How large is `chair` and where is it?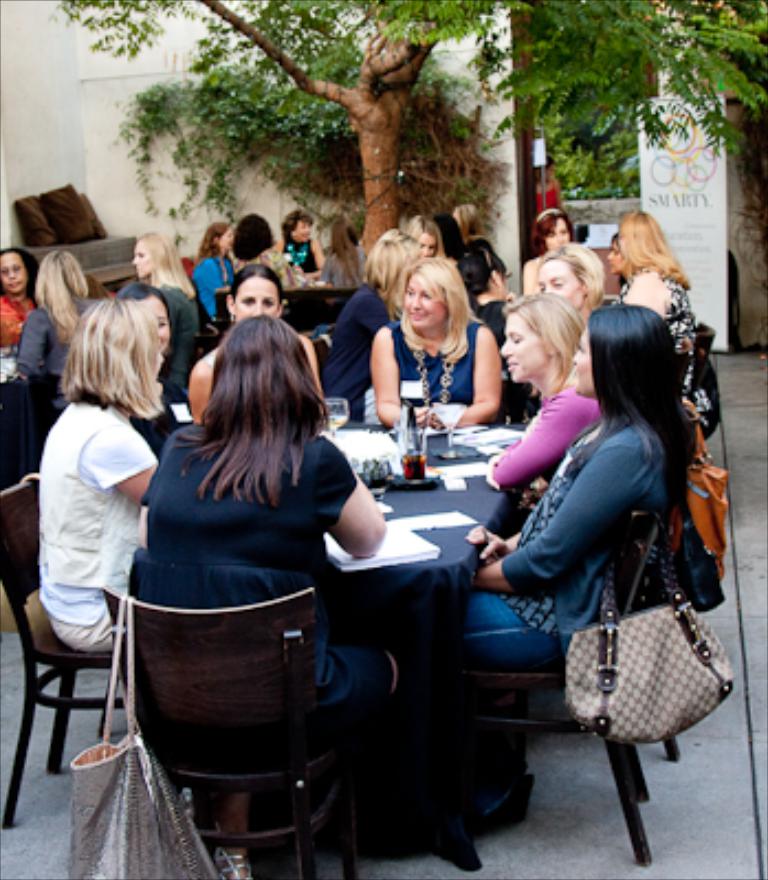
Bounding box: (x1=108, y1=585, x2=403, y2=878).
